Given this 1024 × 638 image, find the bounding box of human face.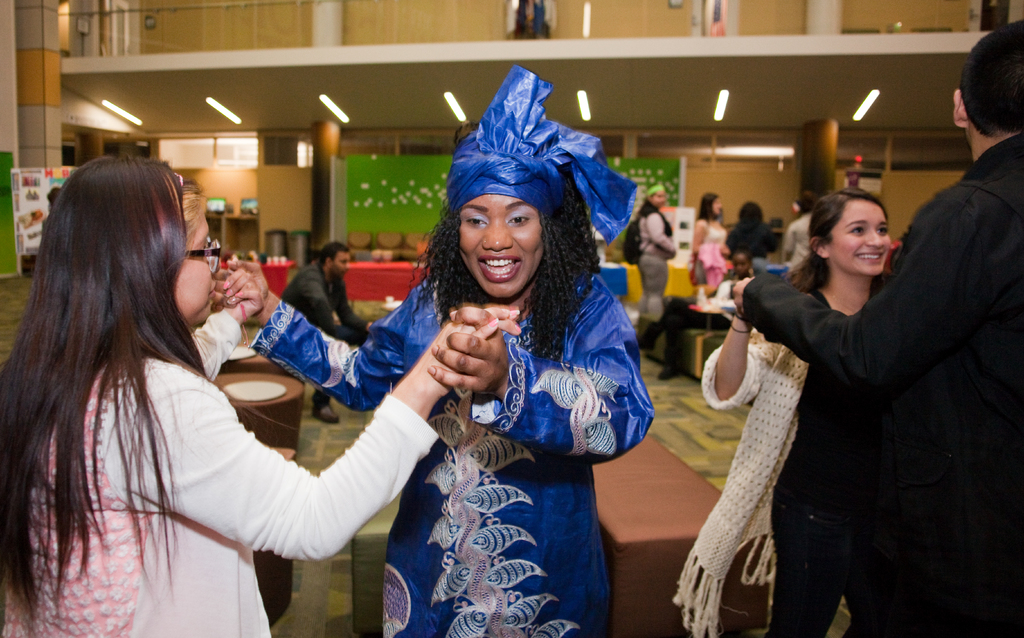
l=826, t=200, r=893, b=275.
